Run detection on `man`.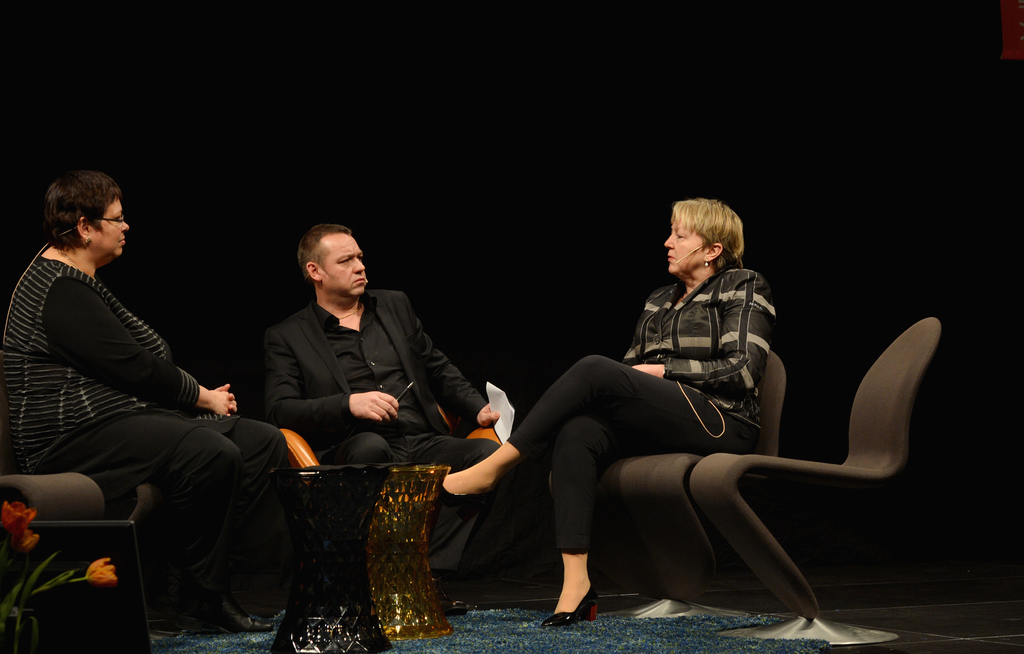
Result: [250,222,492,614].
